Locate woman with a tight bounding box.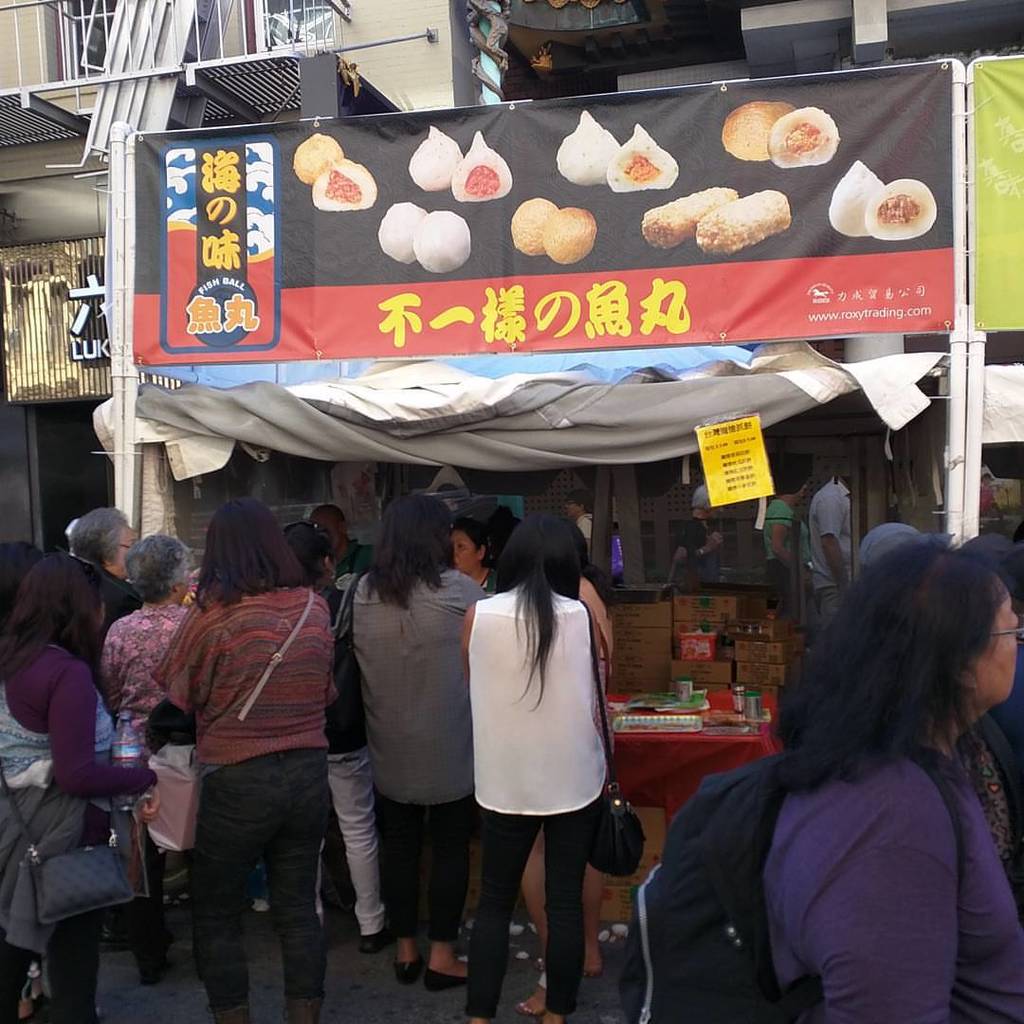
(left=90, top=533, right=209, bottom=993).
